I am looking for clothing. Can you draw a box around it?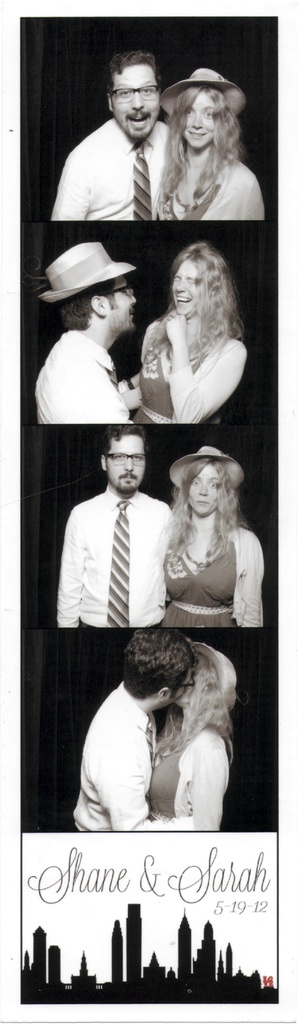
Sure, the bounding box is bbox=(58, 463, 186, 655).
